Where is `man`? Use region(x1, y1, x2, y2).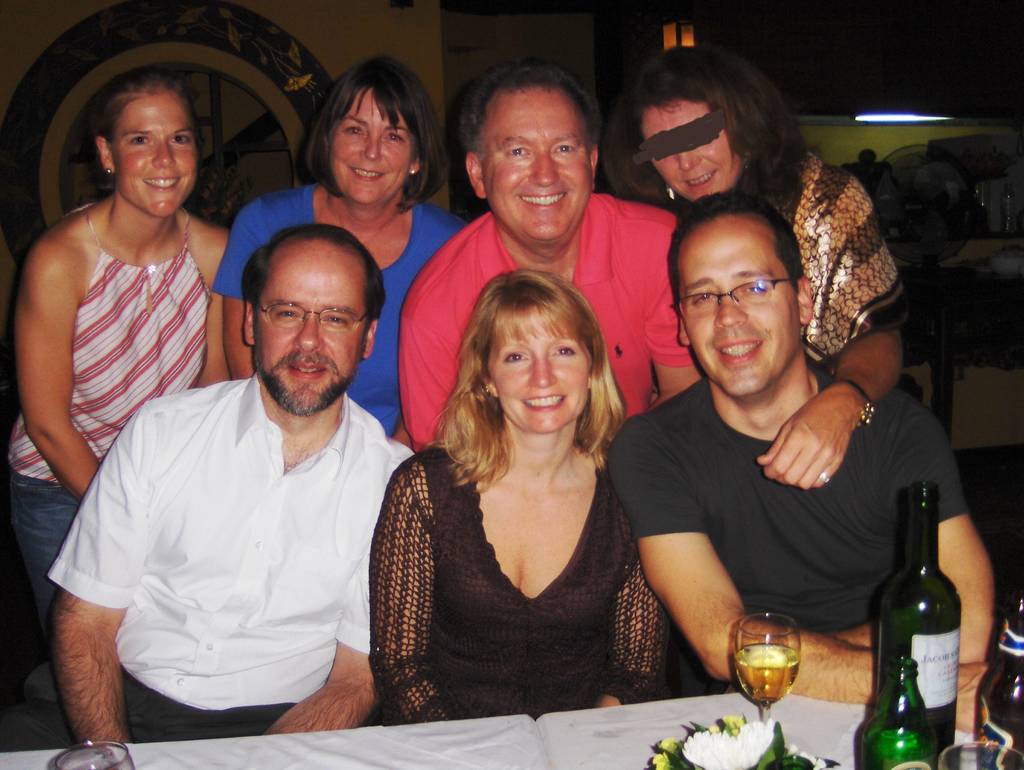
region(401, 66, 701, 449).
